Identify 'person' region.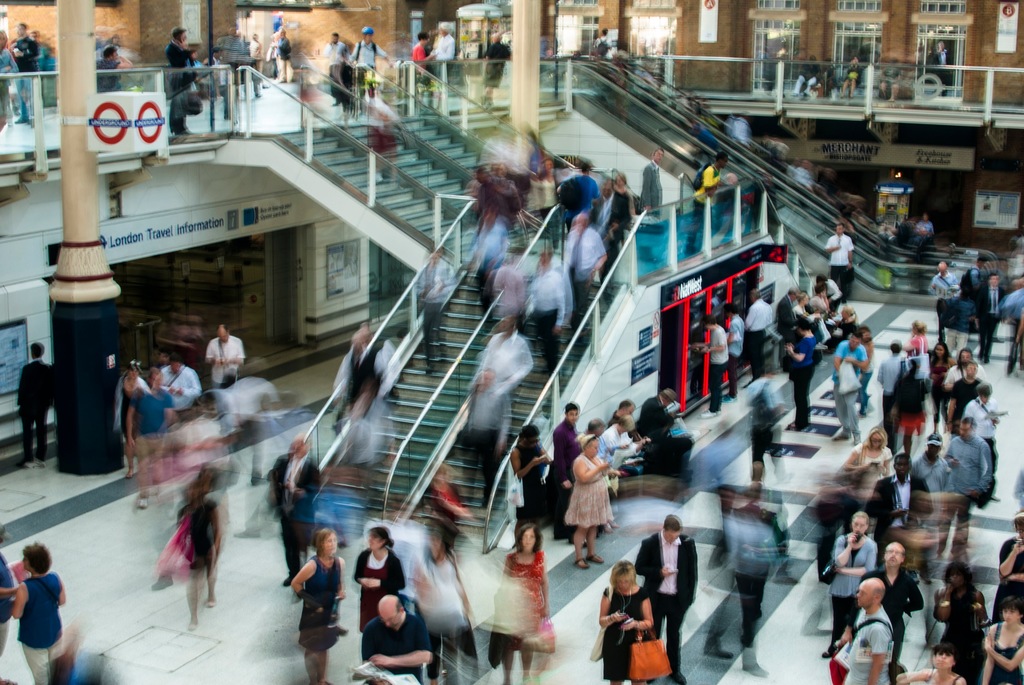
Region: 936, 416, 996, 558.
